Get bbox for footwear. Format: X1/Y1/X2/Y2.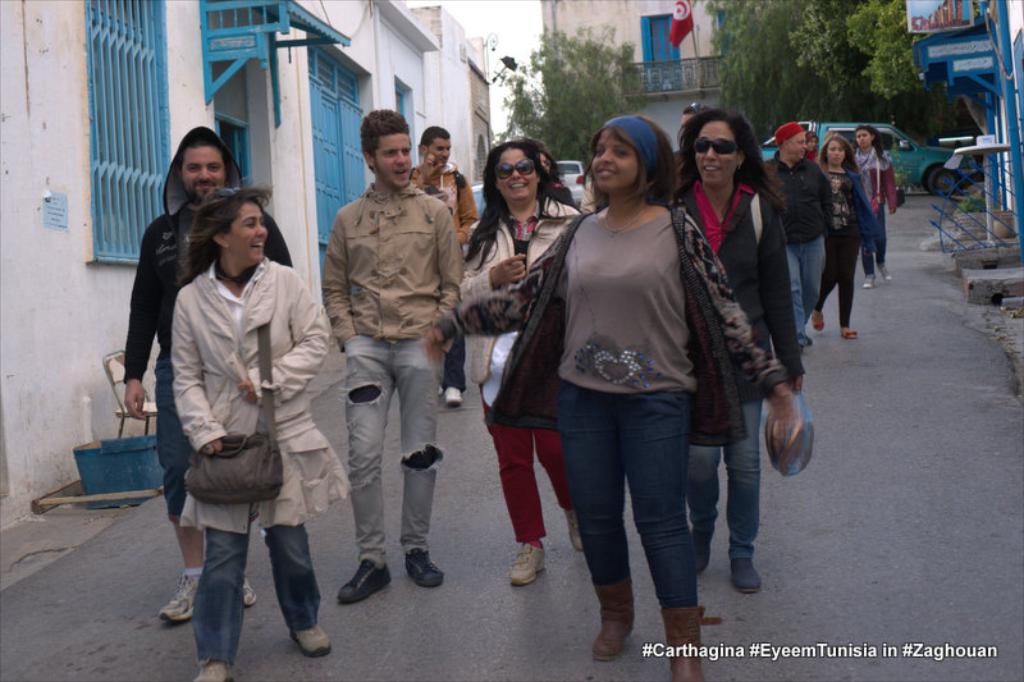
338/559/394/600.
